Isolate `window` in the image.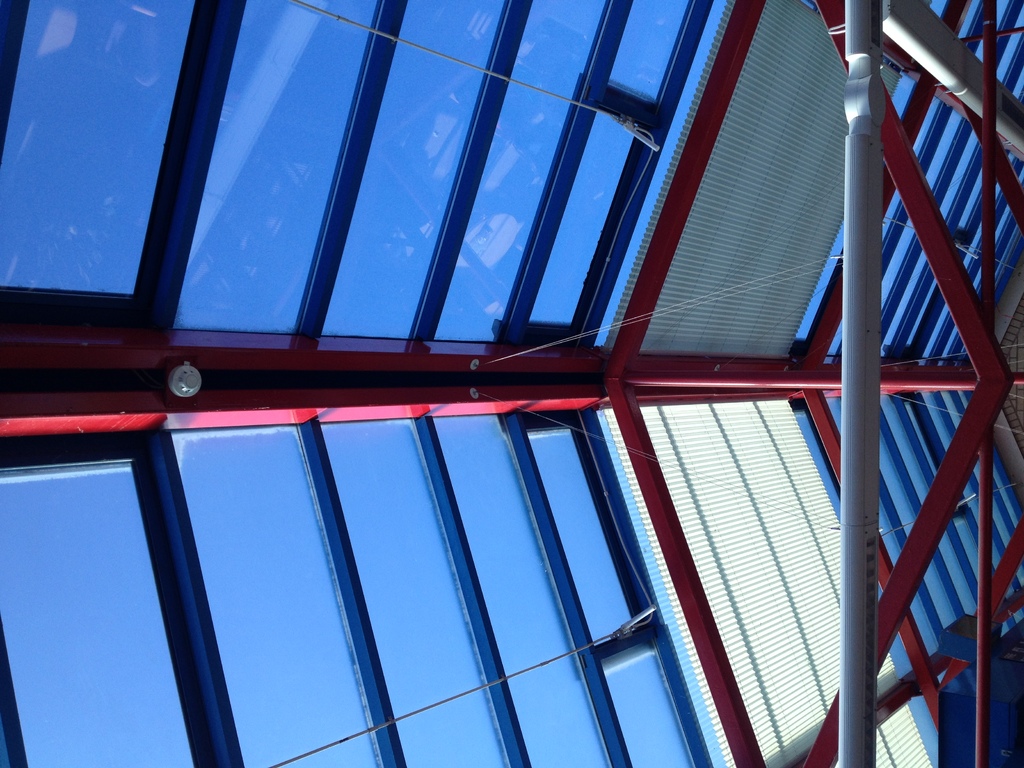
Isolated region: (434,1,605,340).
